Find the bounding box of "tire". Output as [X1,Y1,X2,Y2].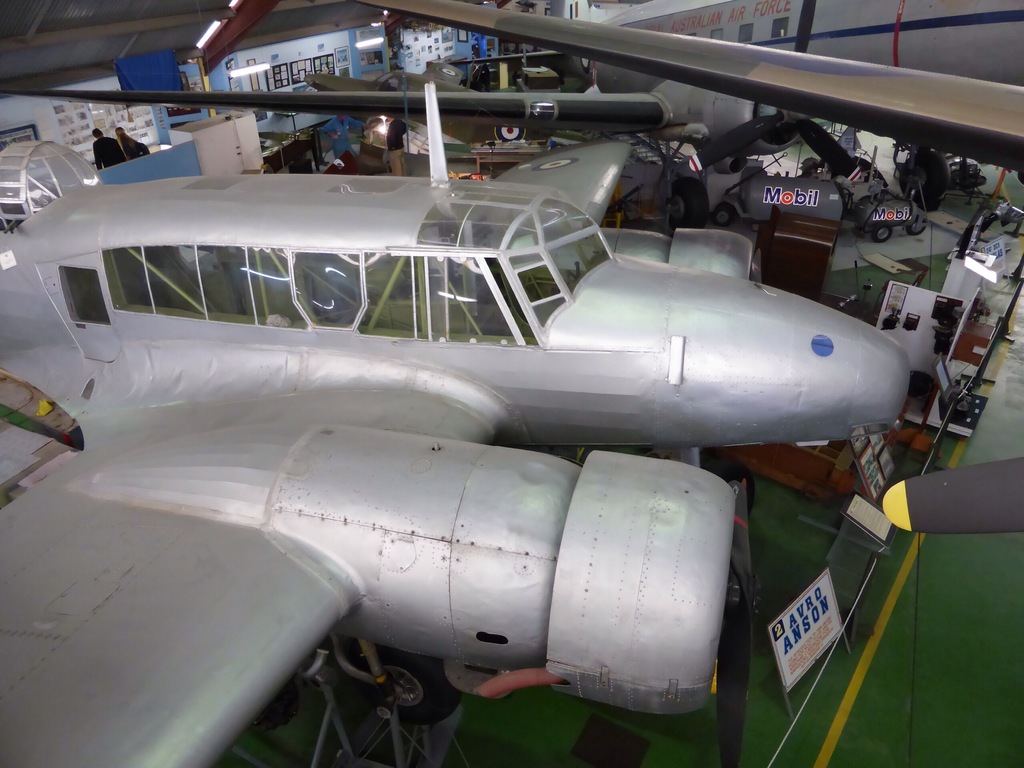
[872,224,900,244].
